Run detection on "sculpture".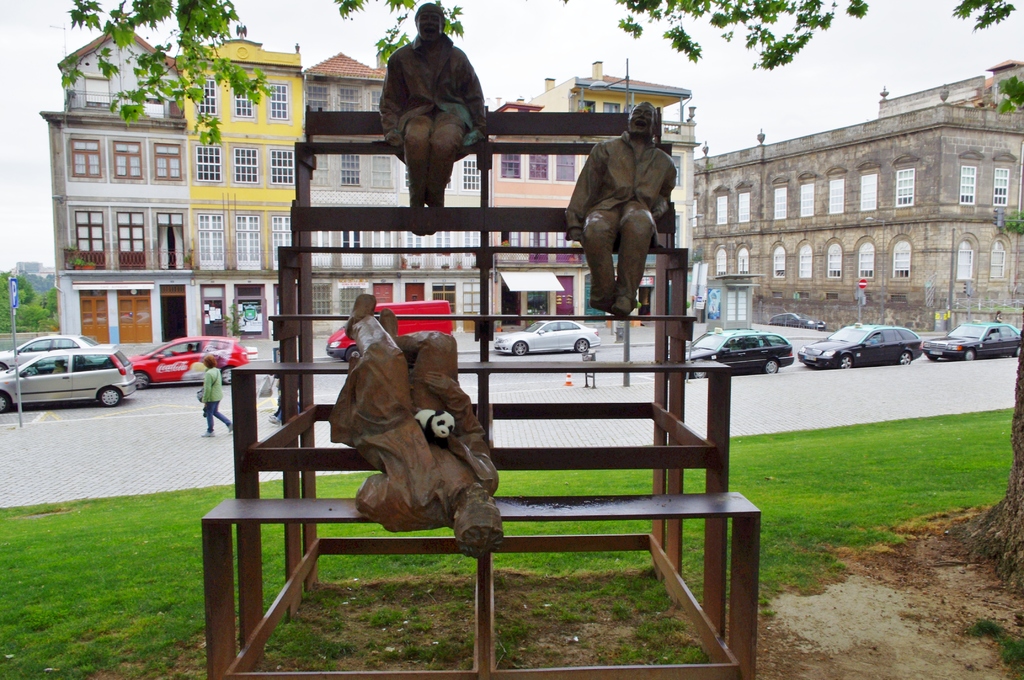
Result: [left=573, top=113, right=697, bottom=317].
